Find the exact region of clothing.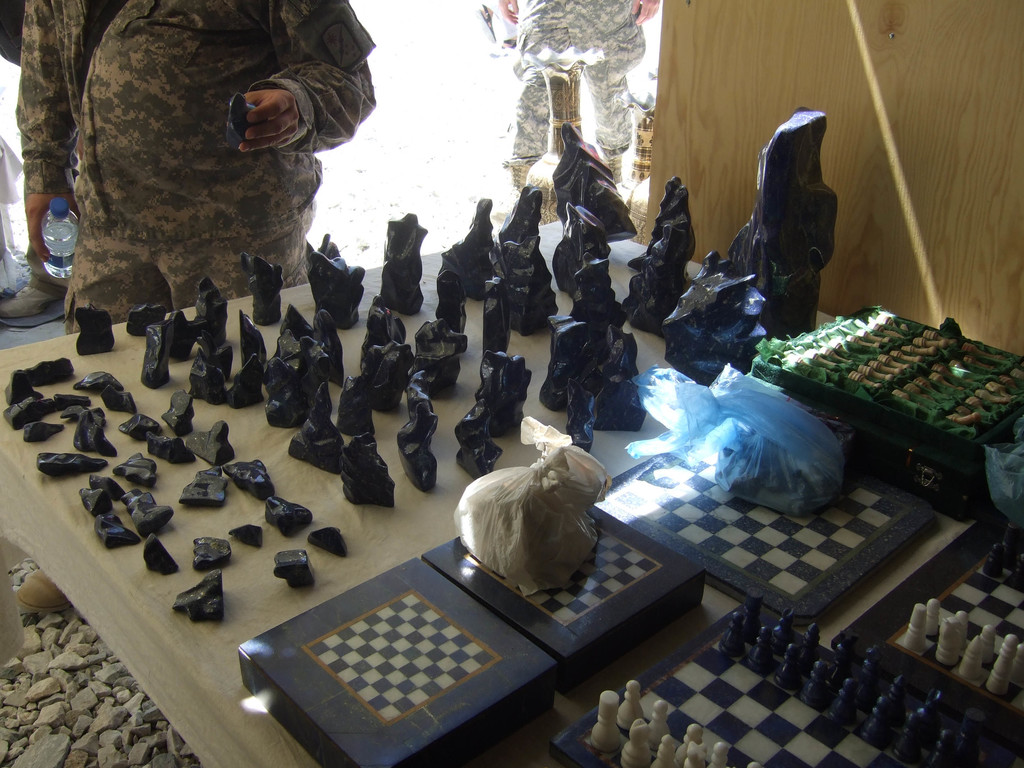
Exact region: (24, 4, 381, 346).
